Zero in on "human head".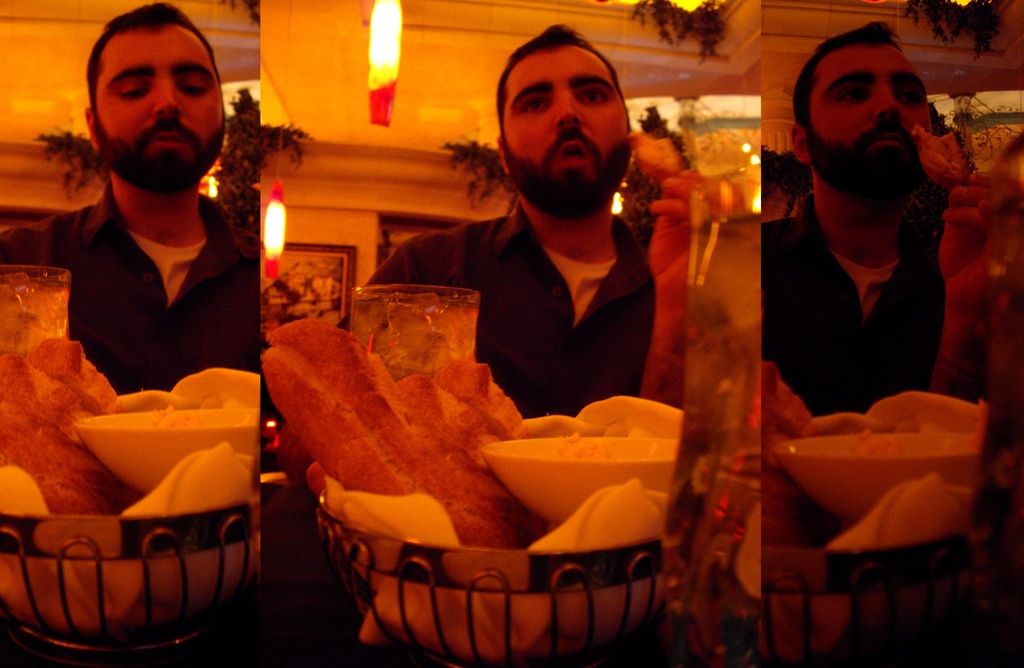
Zeroed in: rect(788, 24, 939, 205).
